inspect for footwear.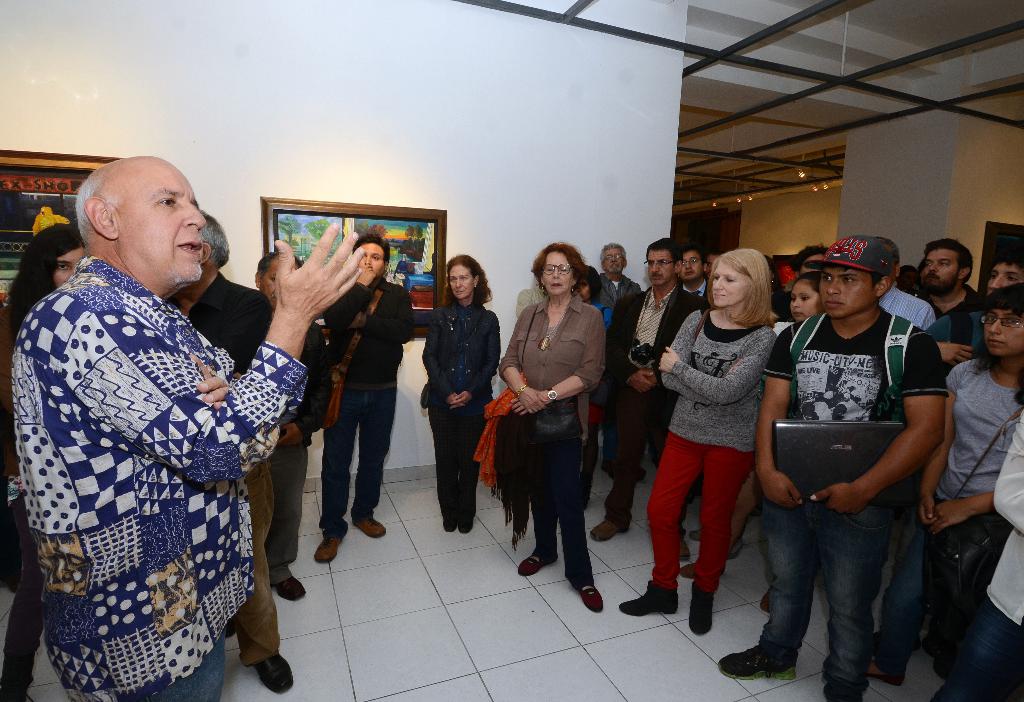
Inspection: bbox=(580, 584, 605, 616).
